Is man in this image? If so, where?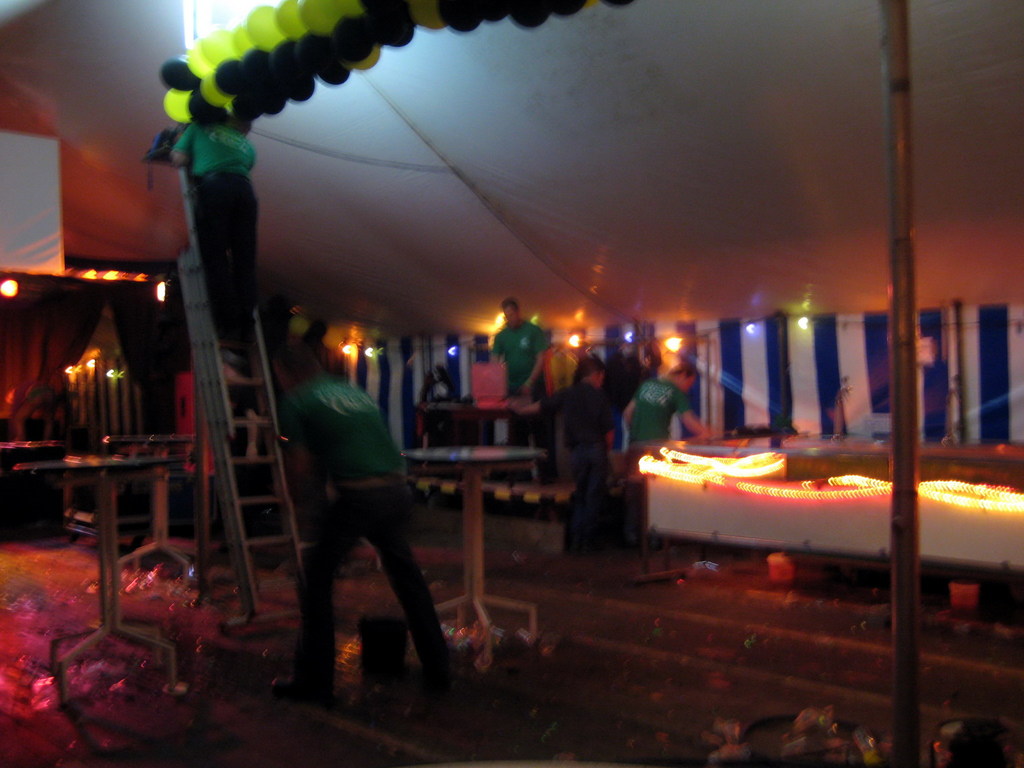
Yes, at select_region(489, 297, 560, 479).
